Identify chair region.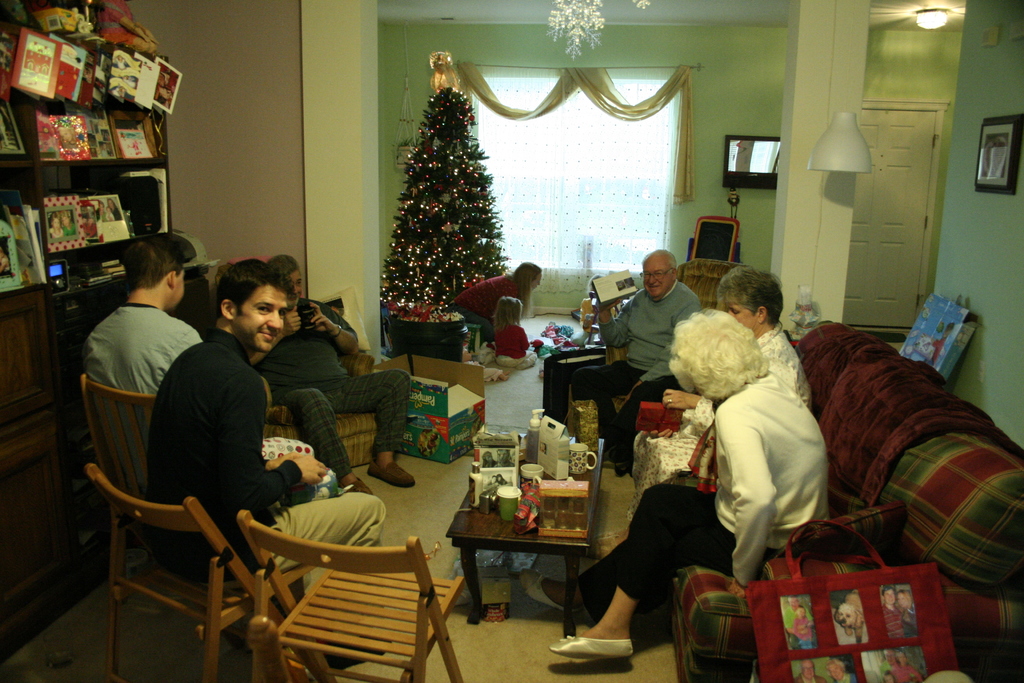
Region: detection(216, 515, 454, 677).
